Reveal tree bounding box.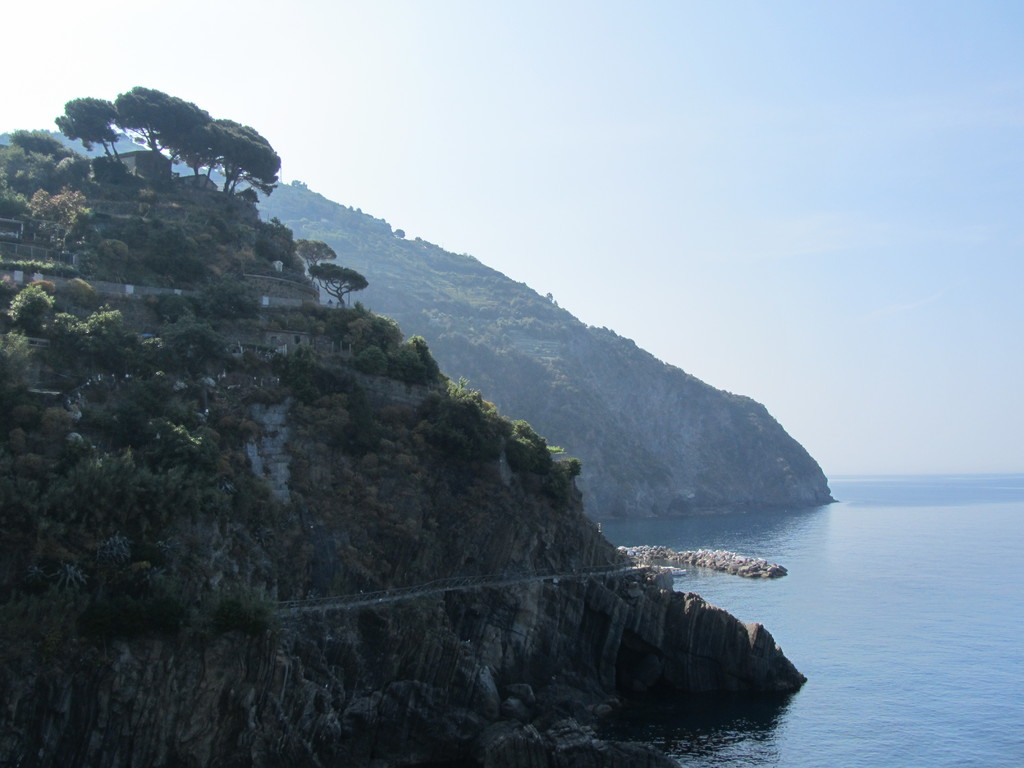
Revealed: (x1=387, y1=345, x2=433, y2=394).
